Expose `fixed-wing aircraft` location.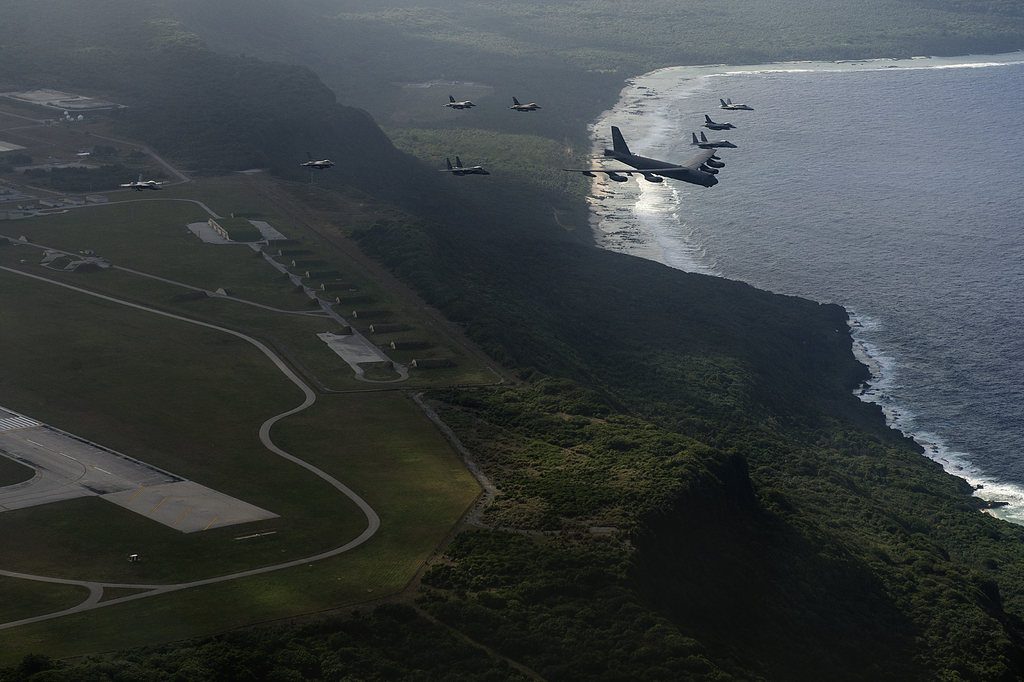
Exposed at x1=122 y1=170 x2=163 y2=193.
